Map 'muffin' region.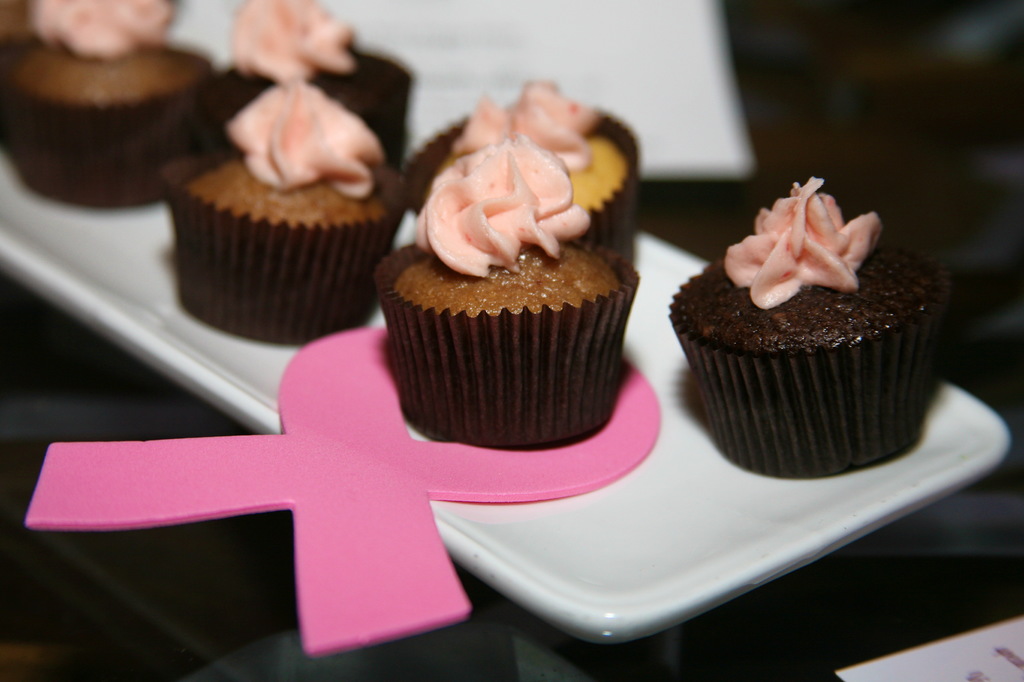
Mapped to {"left": 165, "top": 75, "right": 406, "bottom": 344}.
